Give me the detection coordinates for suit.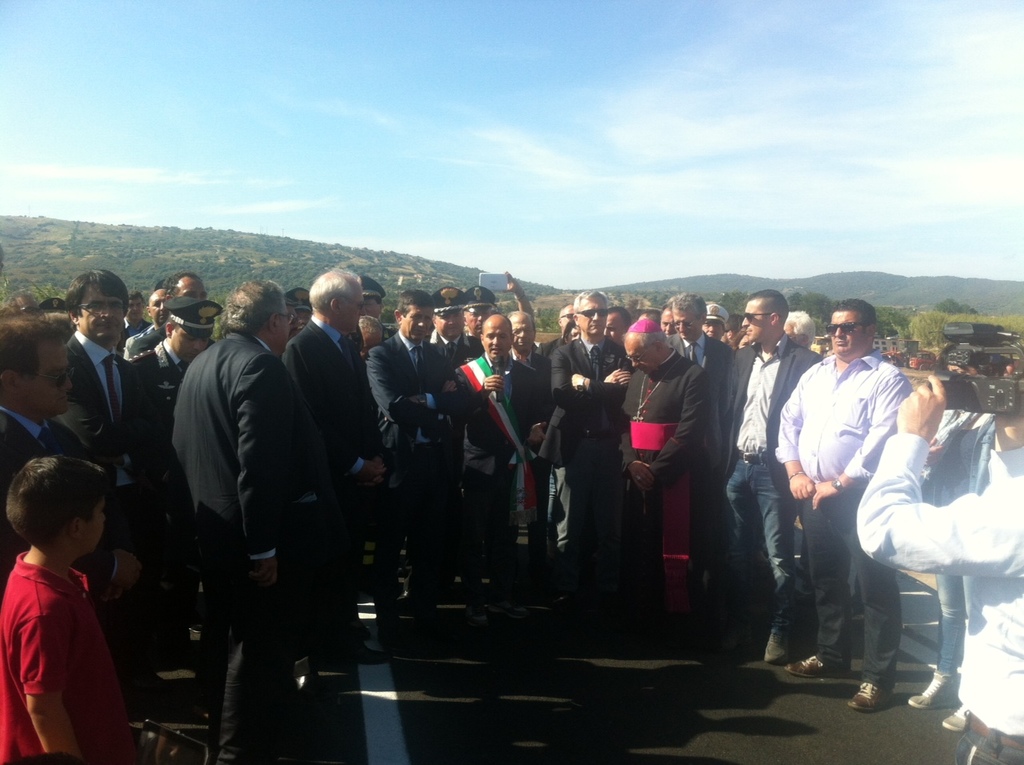
x1=162, y1=334, x2=322, y2=693.
